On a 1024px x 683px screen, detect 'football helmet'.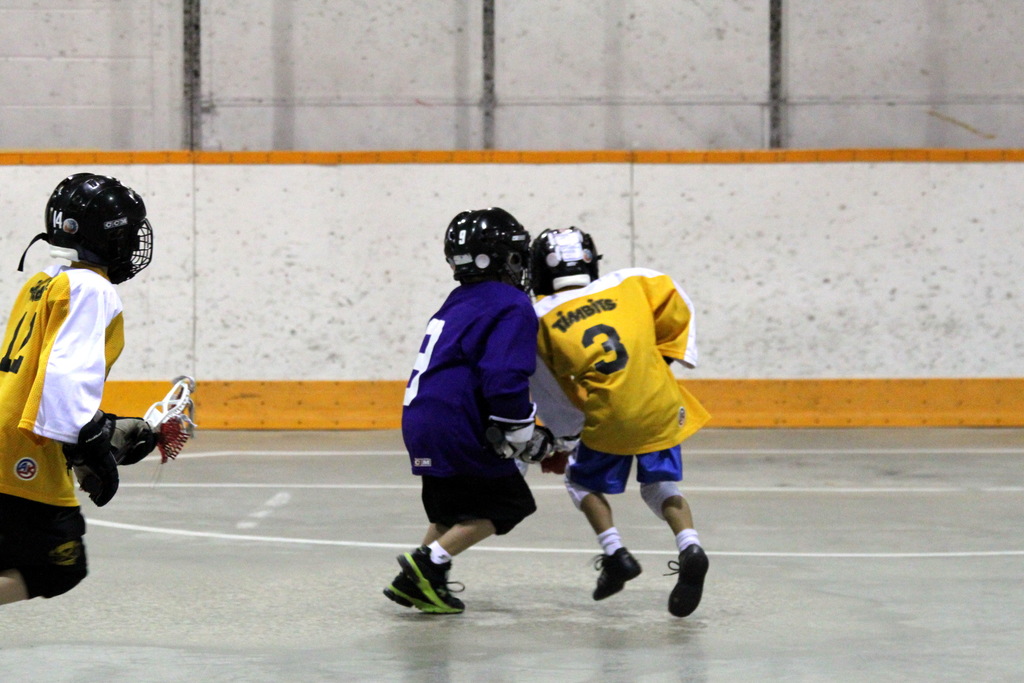
x1=527 y1=220 x2=607 y2=278.
